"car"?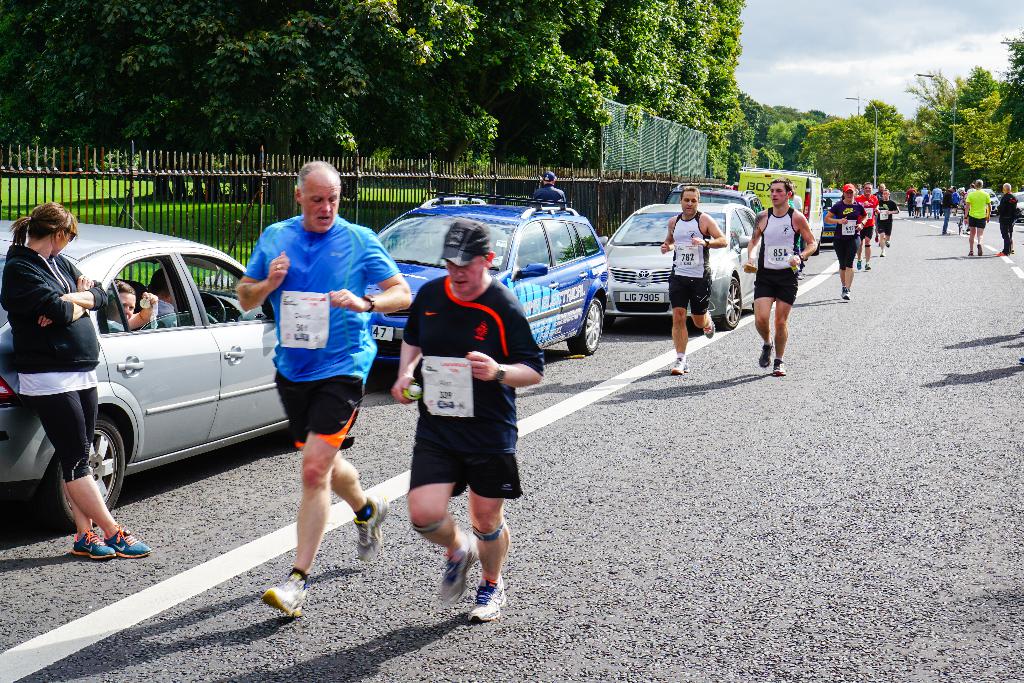
<region>820, 193, 842, 247</region>
